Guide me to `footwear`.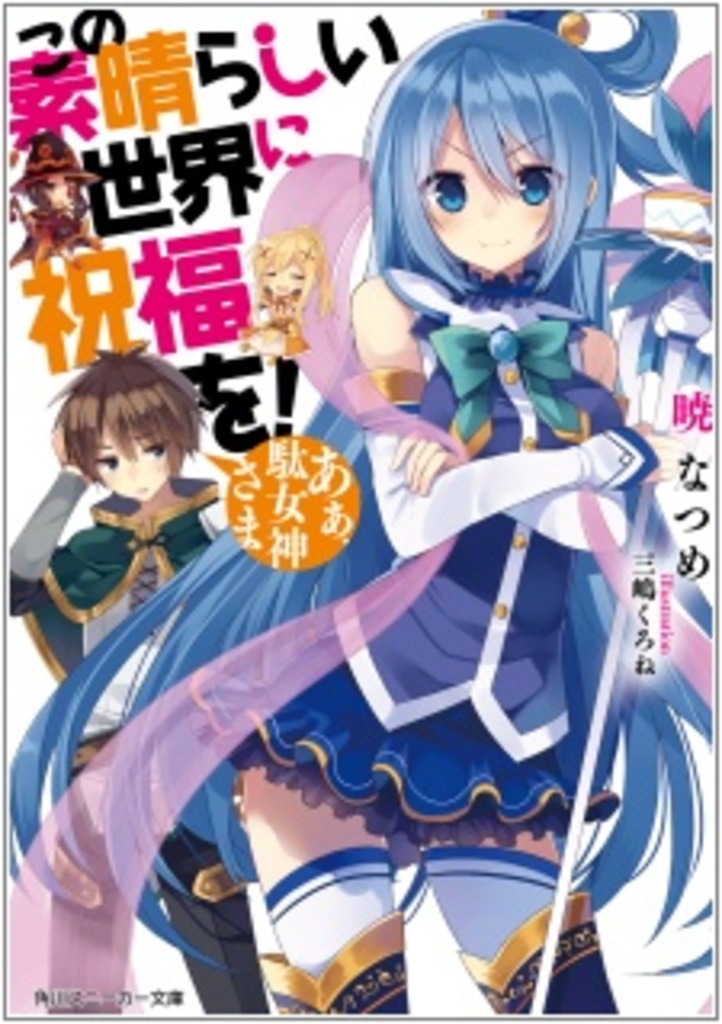
Guidance: locate(459, 889, 616, 1021).
